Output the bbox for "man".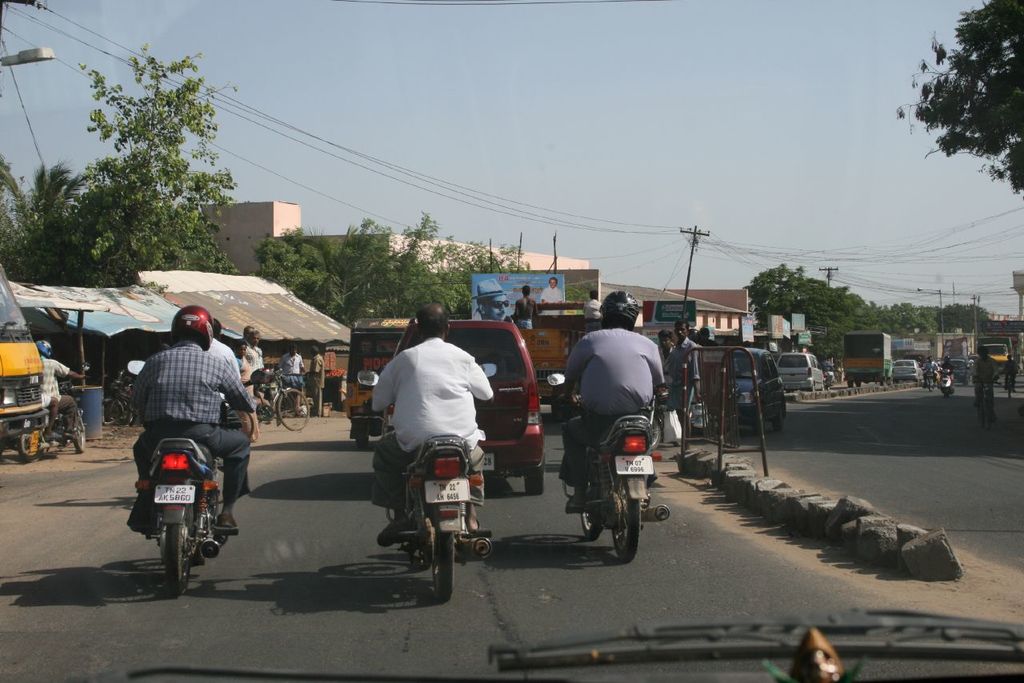
detection(277, 347, 306, 374).
